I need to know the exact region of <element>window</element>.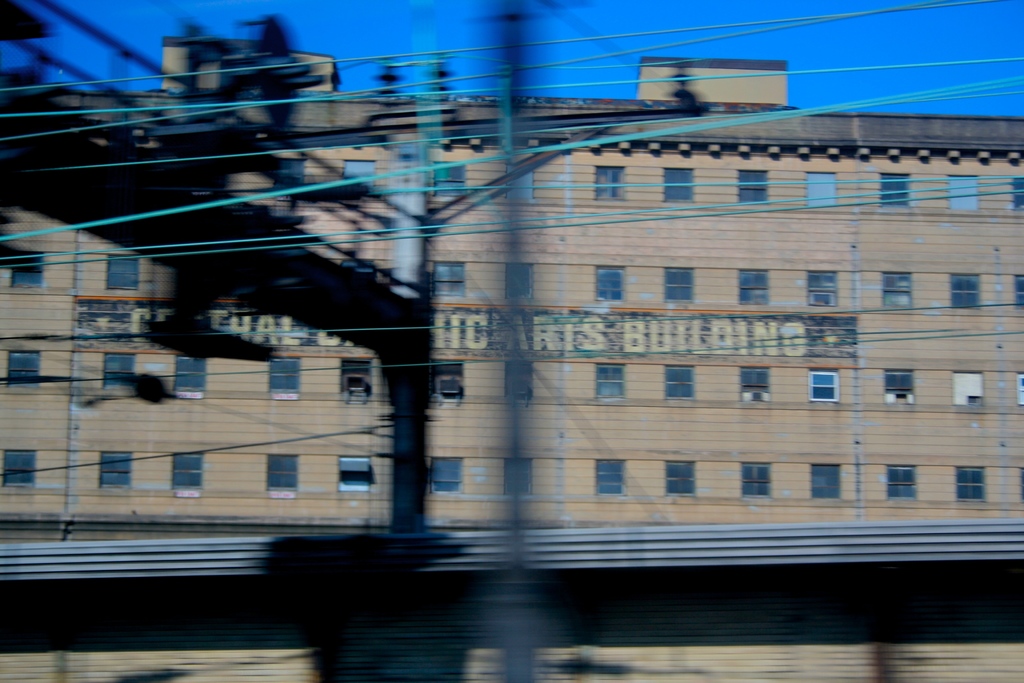
Region: rect(1018, 374, 1023, 407).
